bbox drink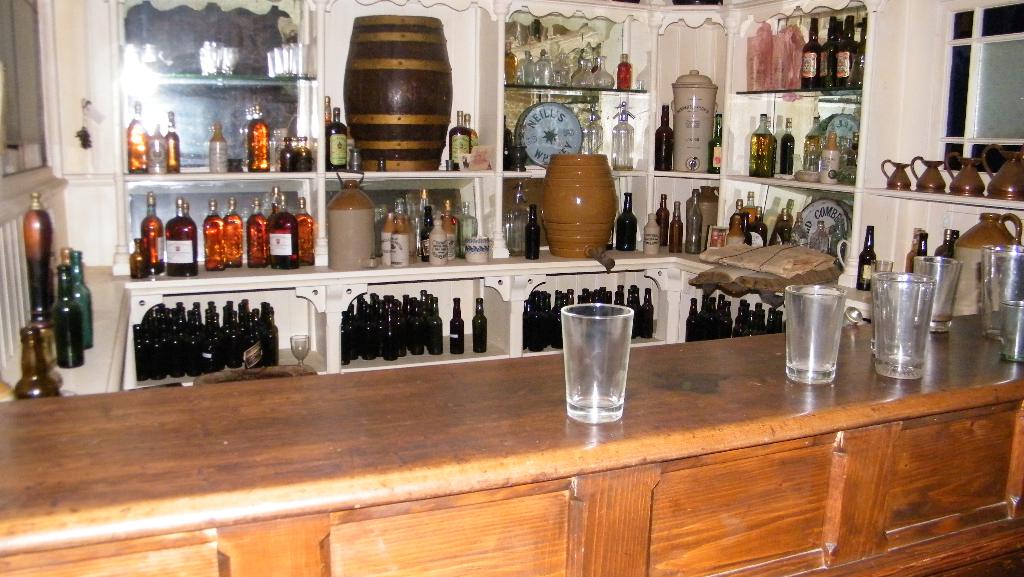
crop(220, 214, 241, 265)
